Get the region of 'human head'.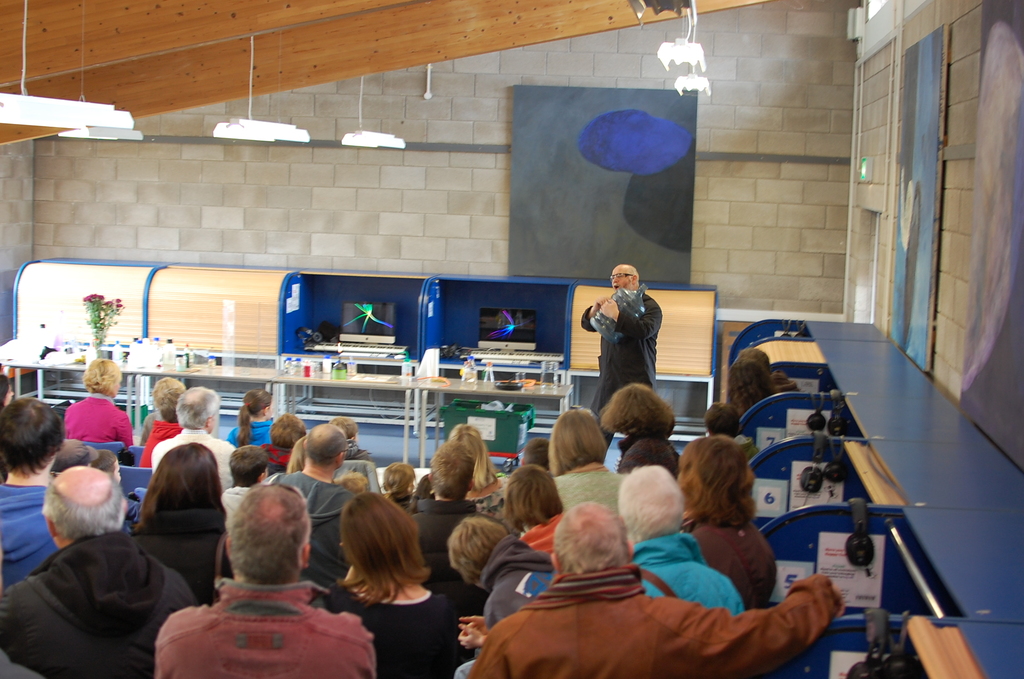
[56,439,117,473].
